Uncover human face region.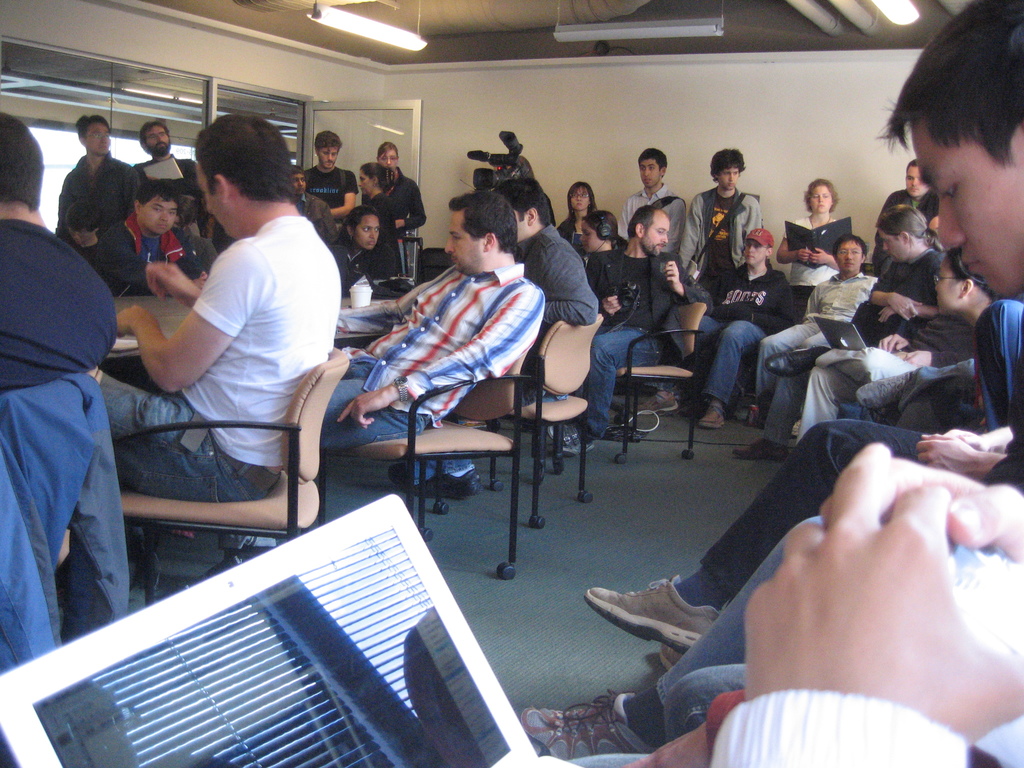
Uncovered: bbox=(744, 239, 767, 264).
